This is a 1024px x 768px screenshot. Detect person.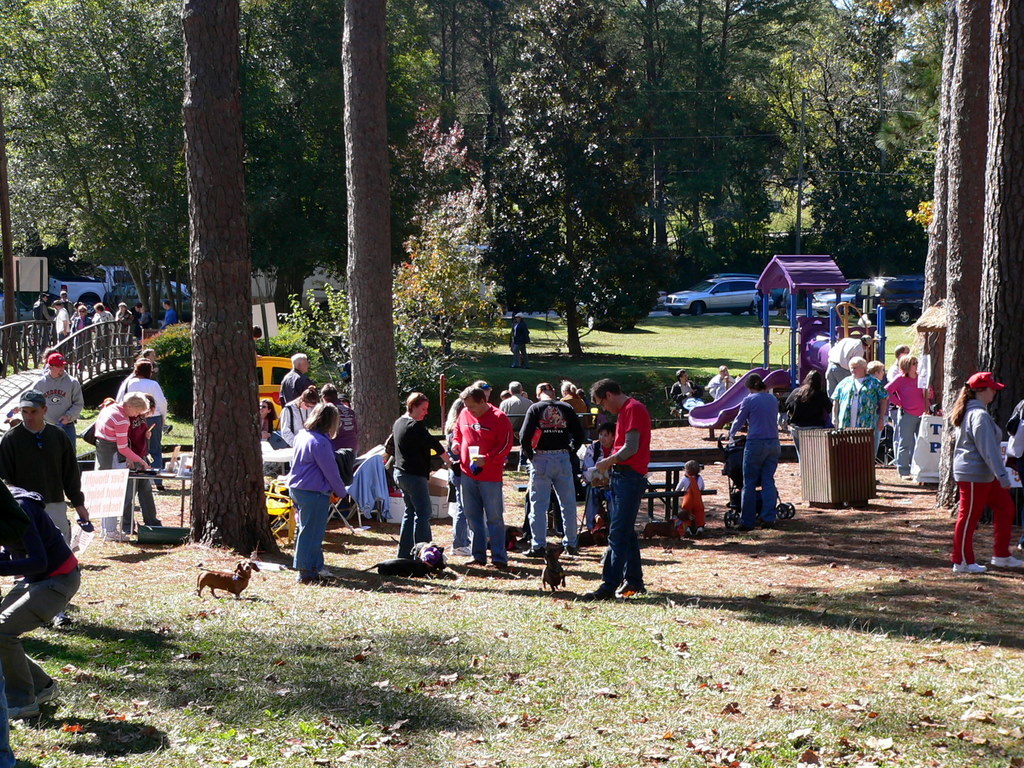
574, 383, 656, 613.
